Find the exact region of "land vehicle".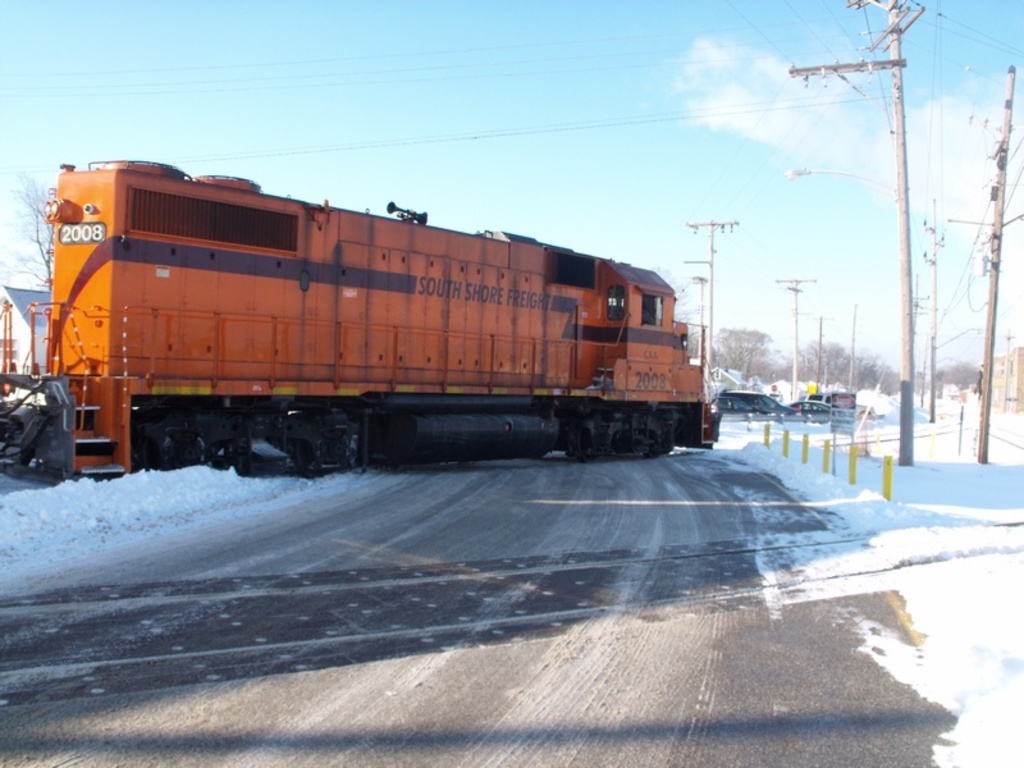
Exact region: 804/390/831/410.
